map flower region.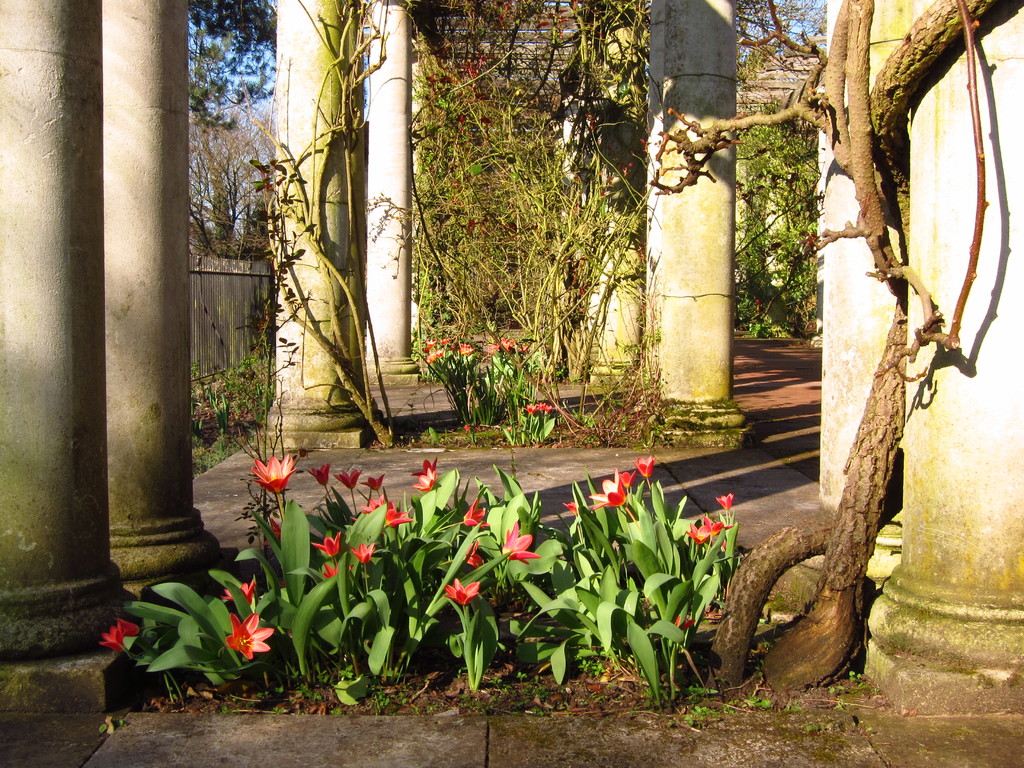
Mapped to 347 538 374 566.
